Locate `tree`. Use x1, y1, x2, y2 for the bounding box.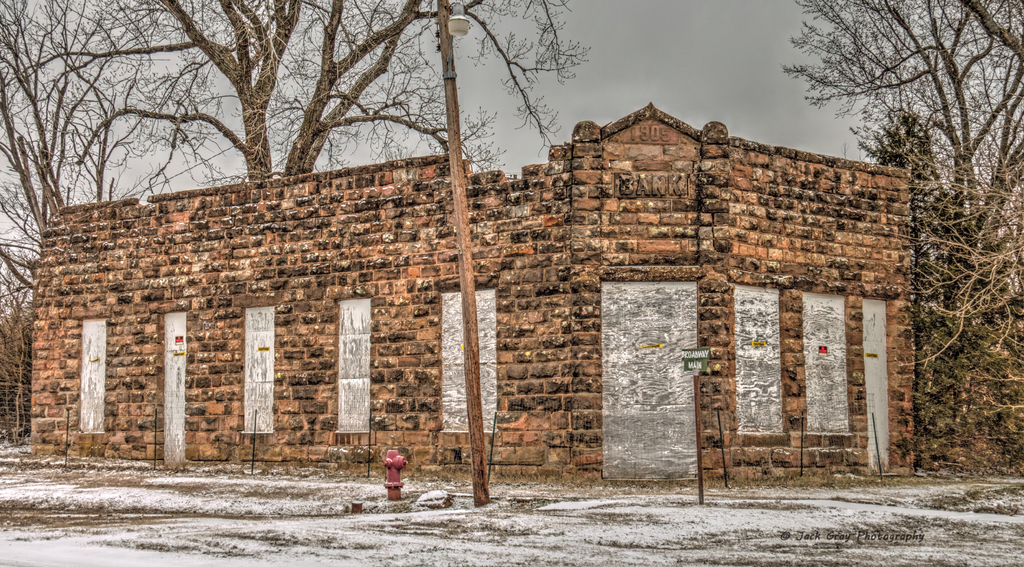
0, 0, 589, 188.
